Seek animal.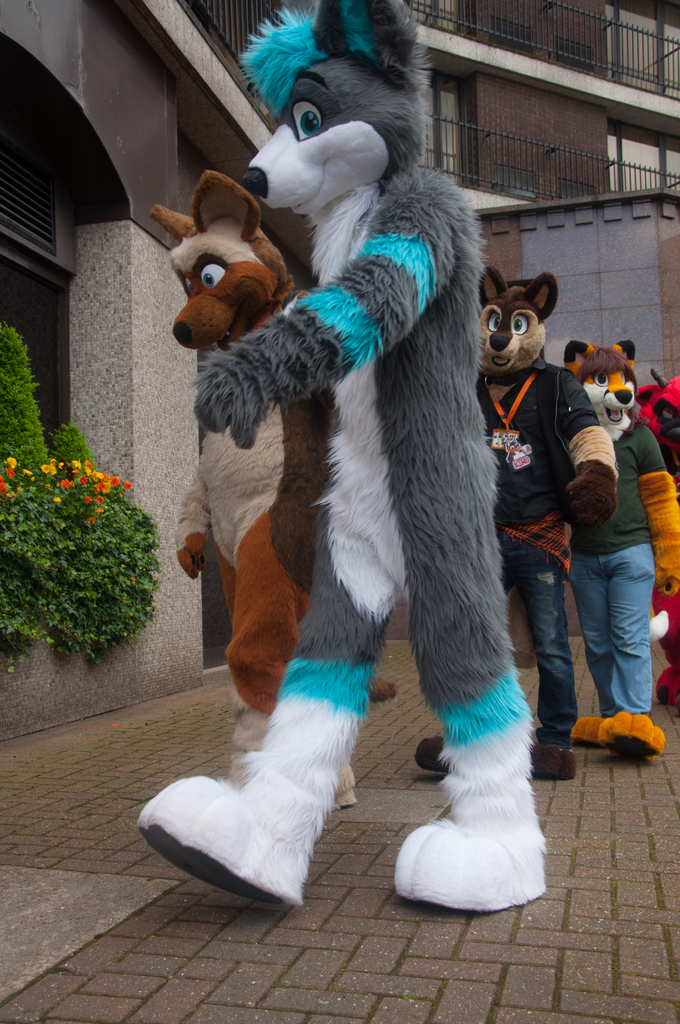
[x1=569, y1=342, x2=665, y2=765].
